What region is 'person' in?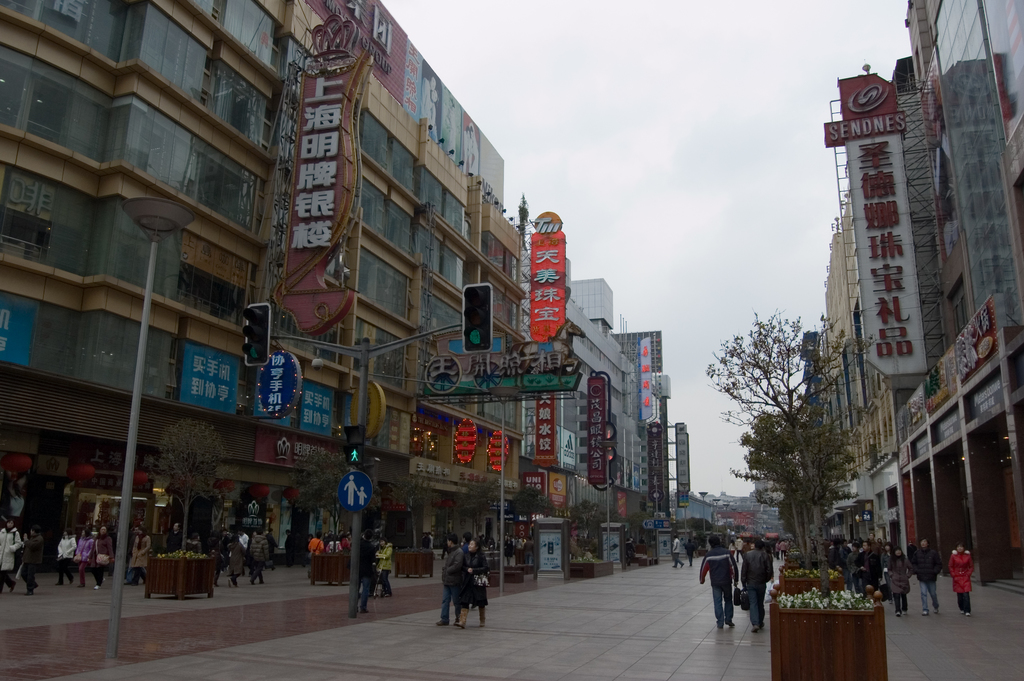
locate(86, 525, 115, 585).
